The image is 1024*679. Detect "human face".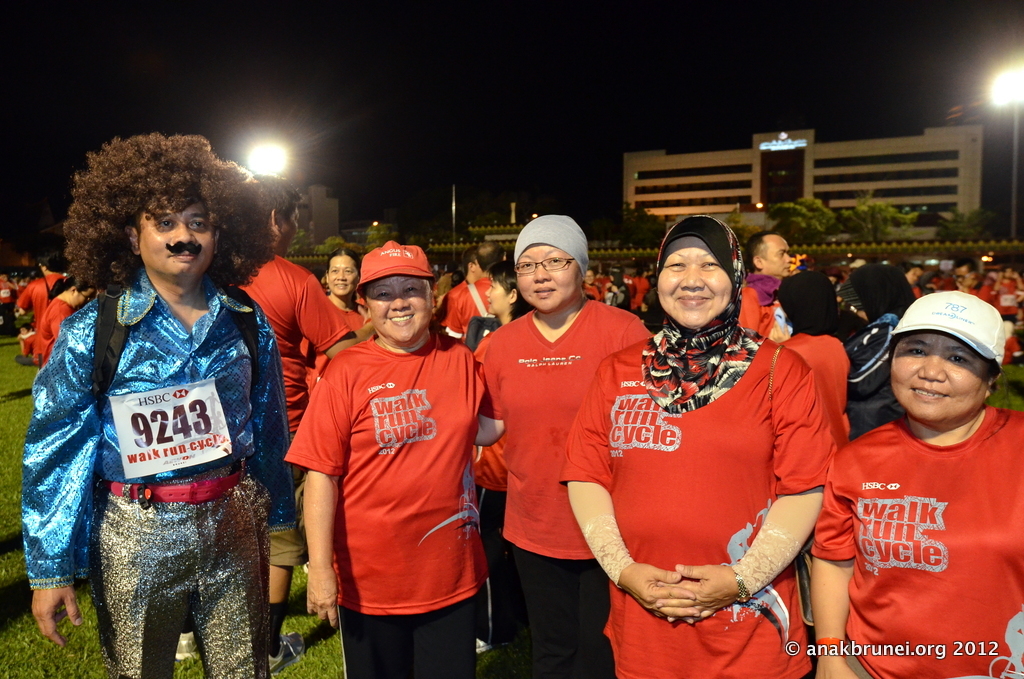
Detection: {"left": 278, "top": 201, "right": 302, "bottom": 257}.
